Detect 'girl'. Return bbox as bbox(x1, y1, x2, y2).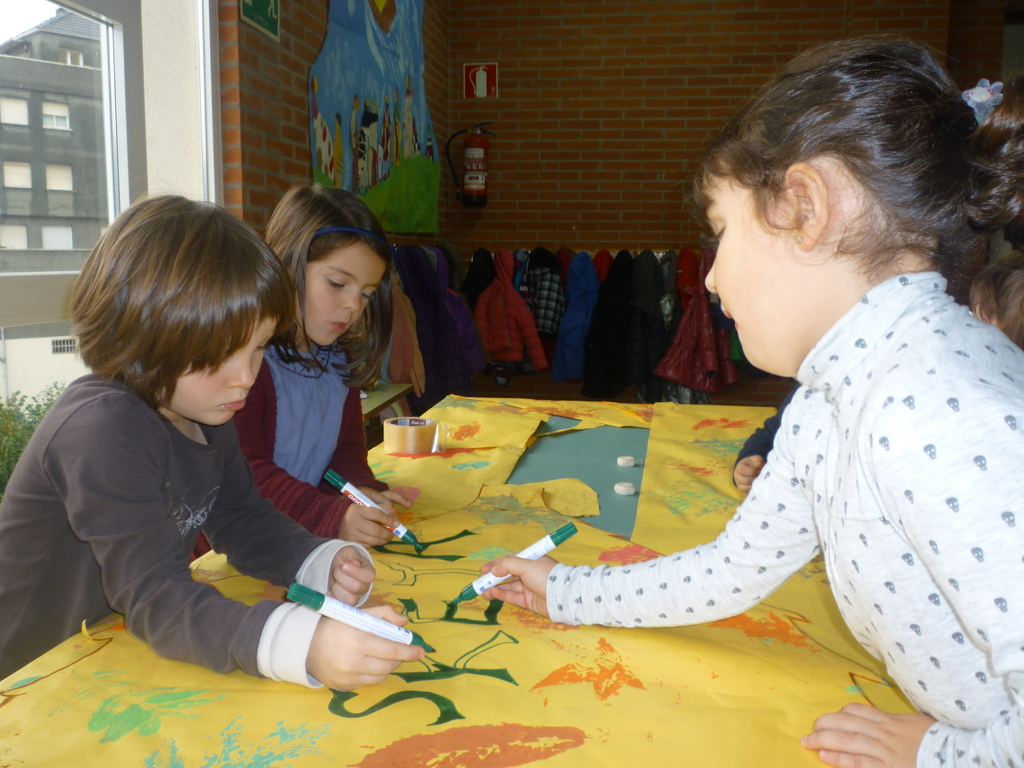
bbox(0, 183, 425, 694).
